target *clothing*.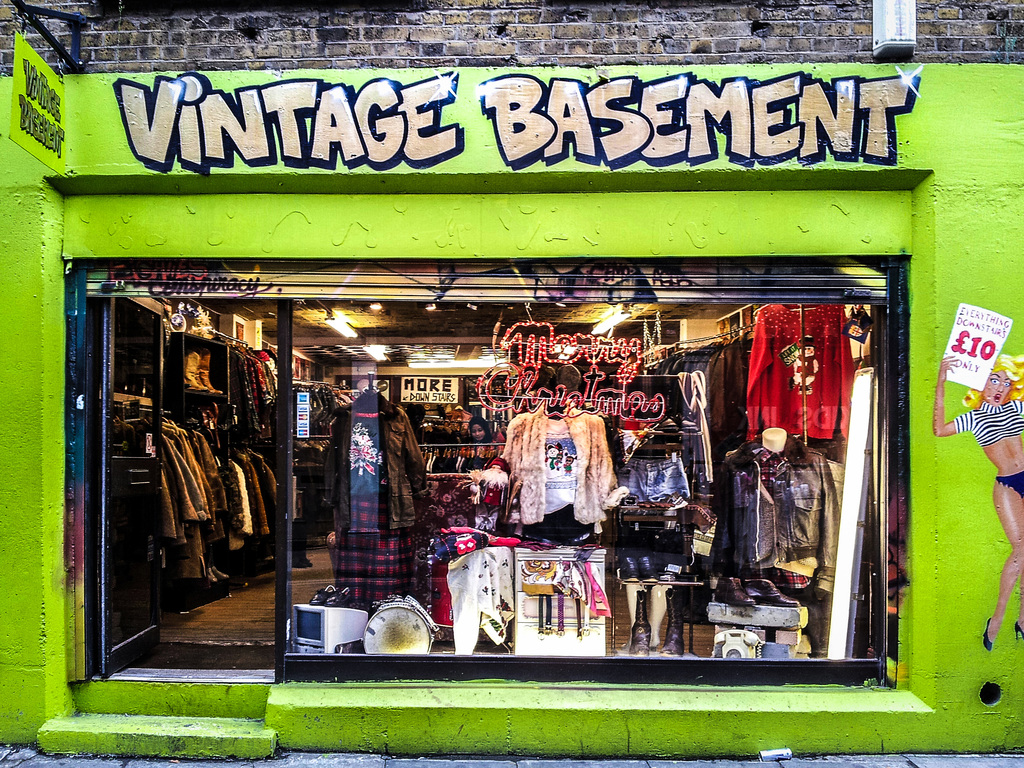
Target region: <bbox>683, 338, 721, 371</bbox>.
